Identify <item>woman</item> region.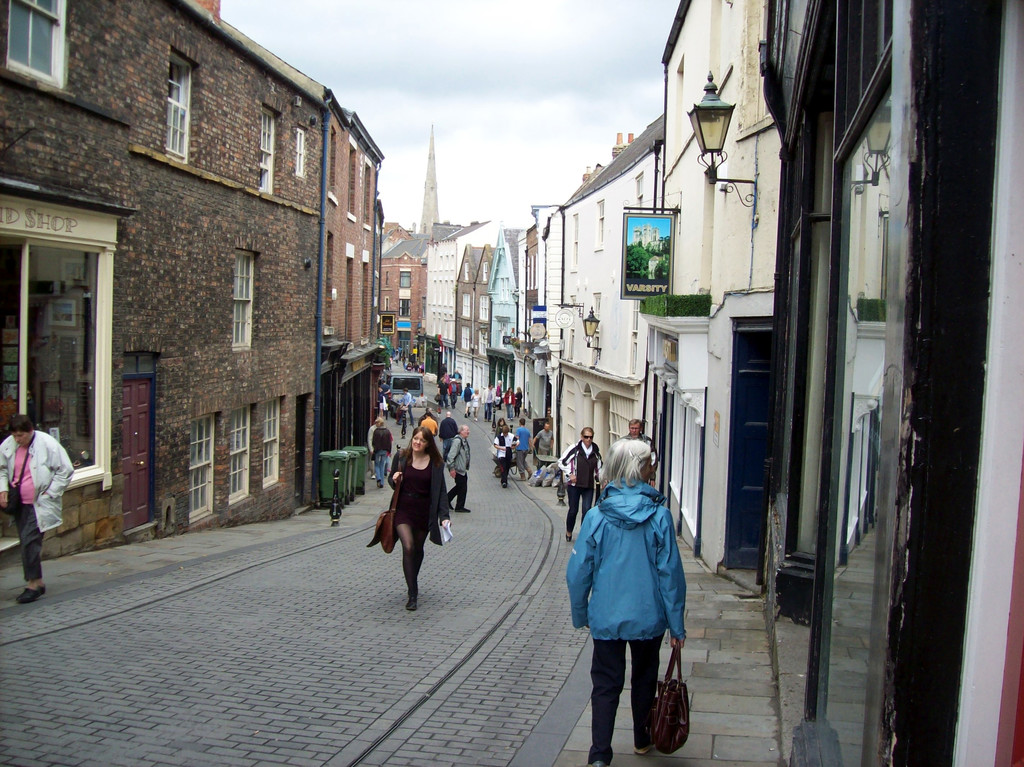
Region: rect(385, 421, 453, 612).
